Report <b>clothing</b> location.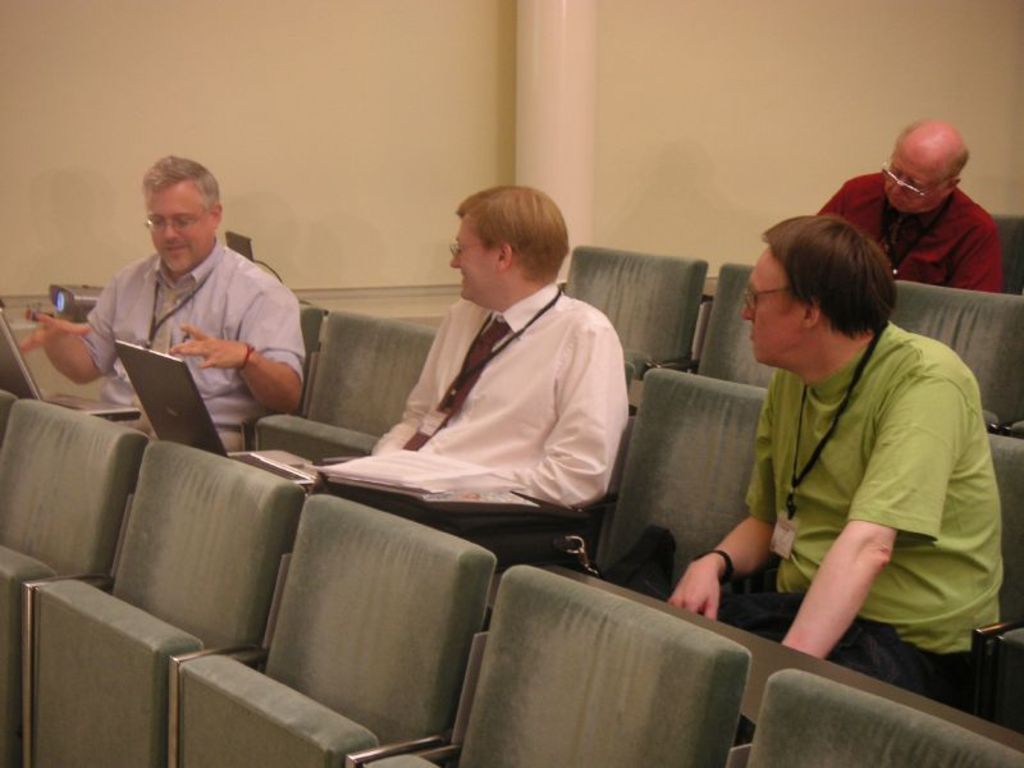
Report: (81,238,303,438).
